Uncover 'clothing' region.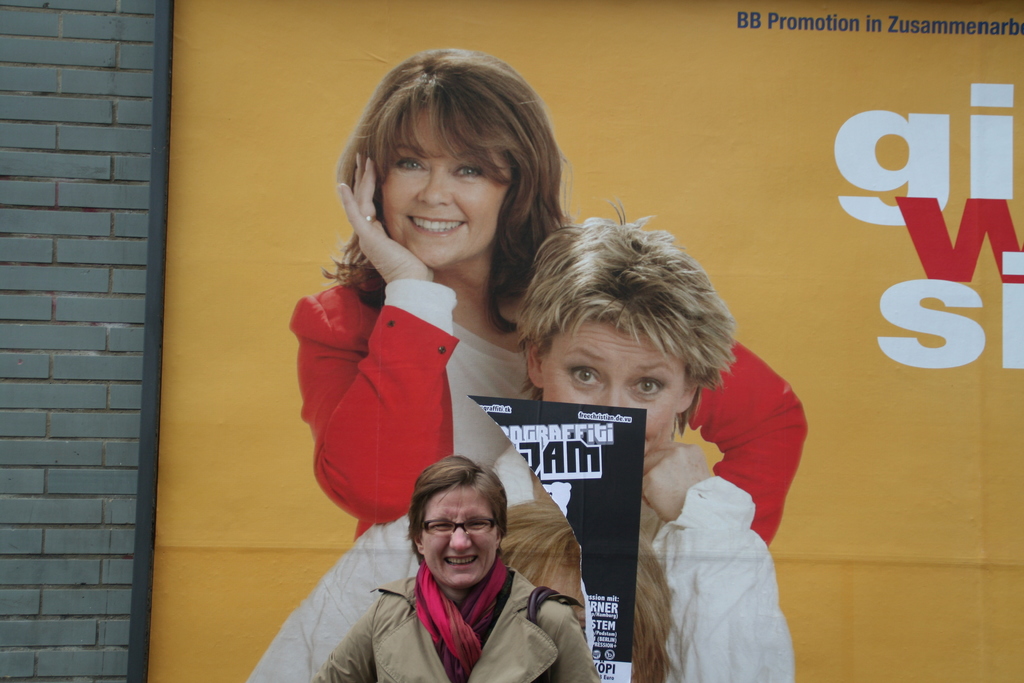
Uncovered: detection(291, 272, 810, 550).
